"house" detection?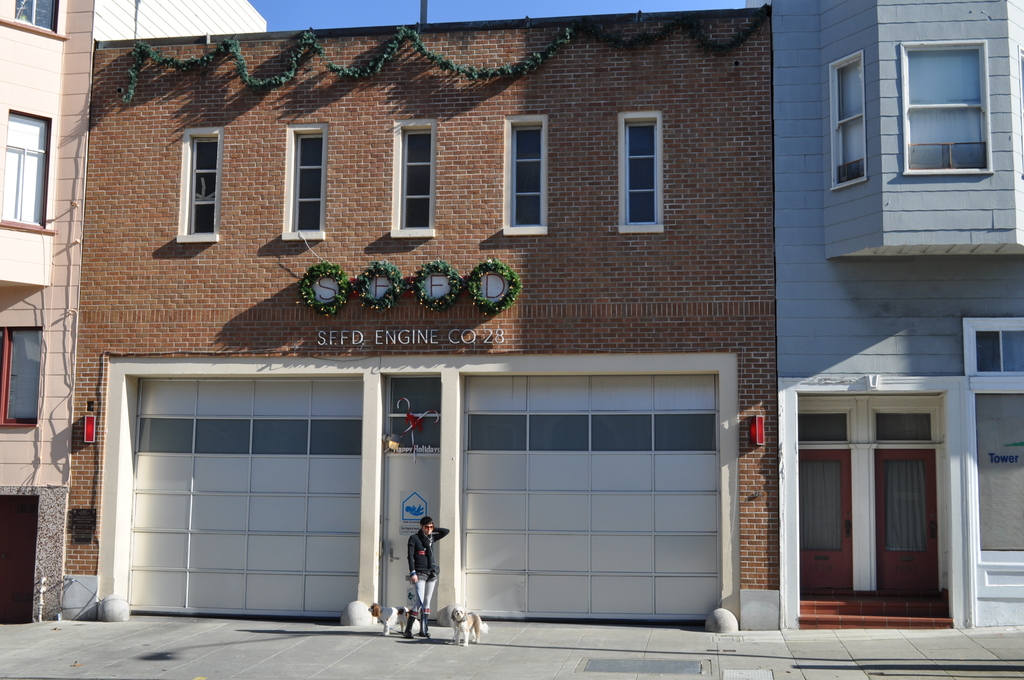
0, 0, 1023, 626
